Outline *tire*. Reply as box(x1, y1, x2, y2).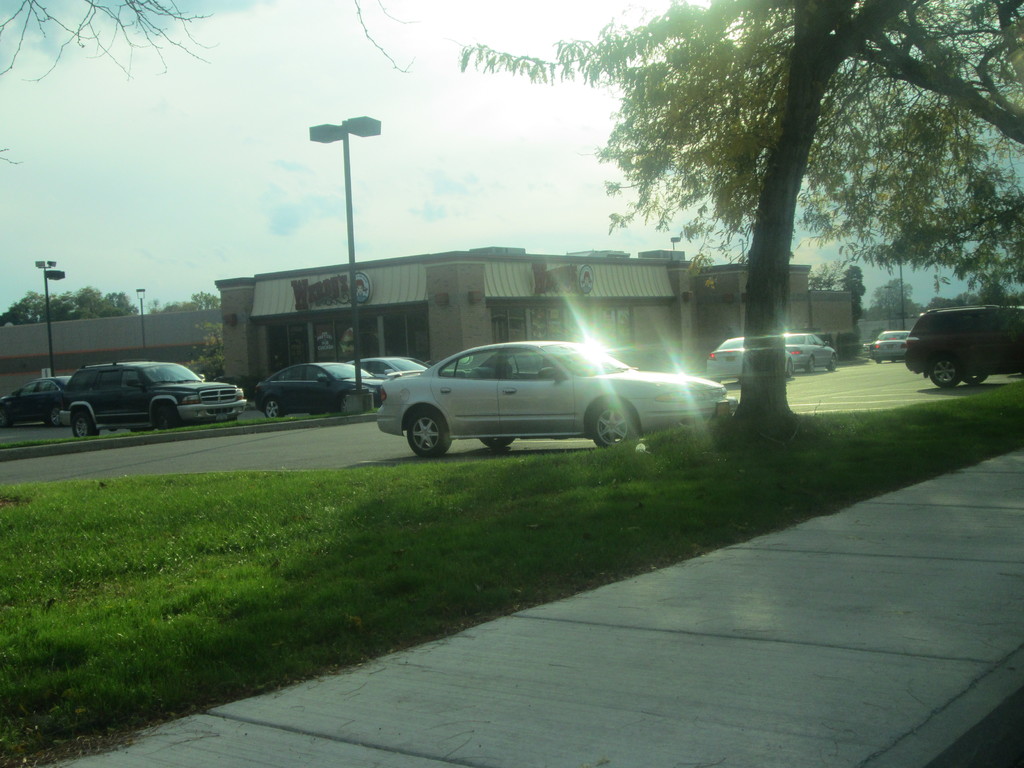
box(827, 353, 835, 369).
